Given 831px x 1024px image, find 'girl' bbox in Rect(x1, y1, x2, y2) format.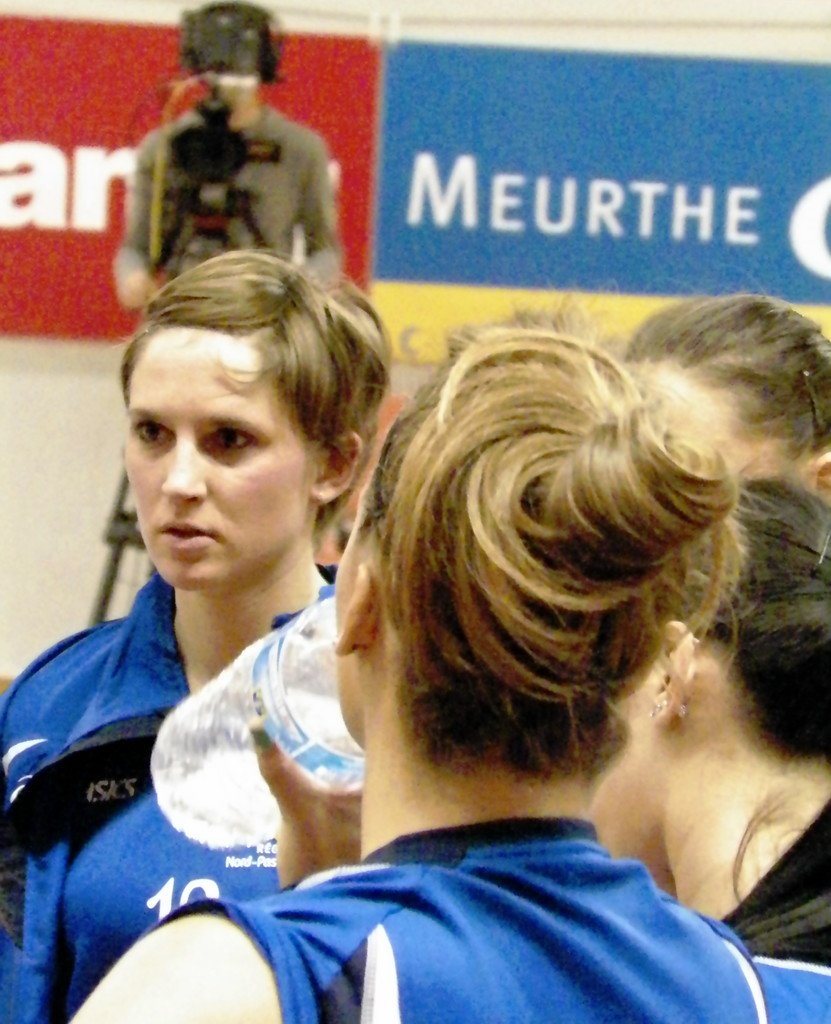
Rect(74, 315, 830, 1023).
